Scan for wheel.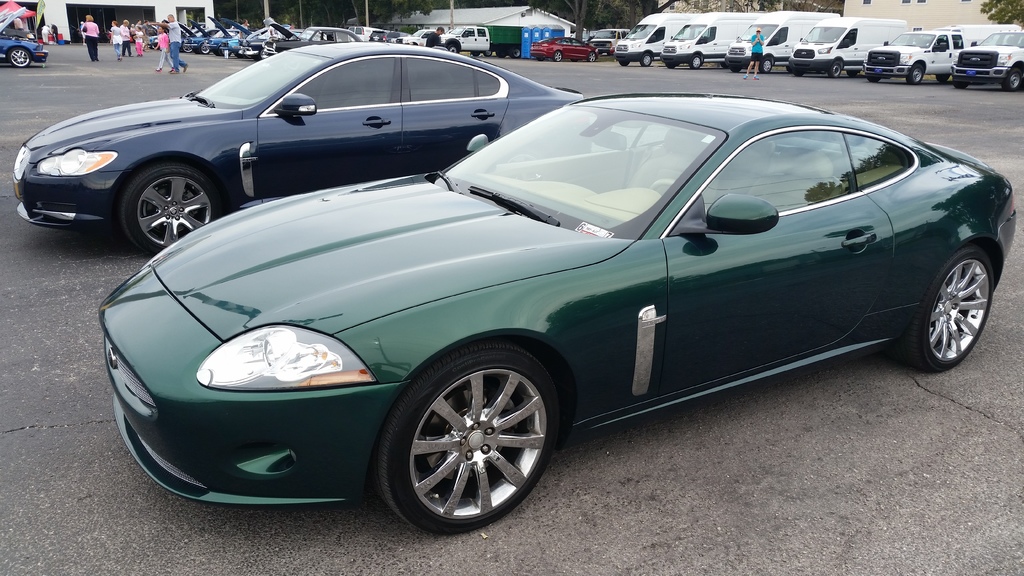
Scan result: bbox=(955, 79, 970, 89).
